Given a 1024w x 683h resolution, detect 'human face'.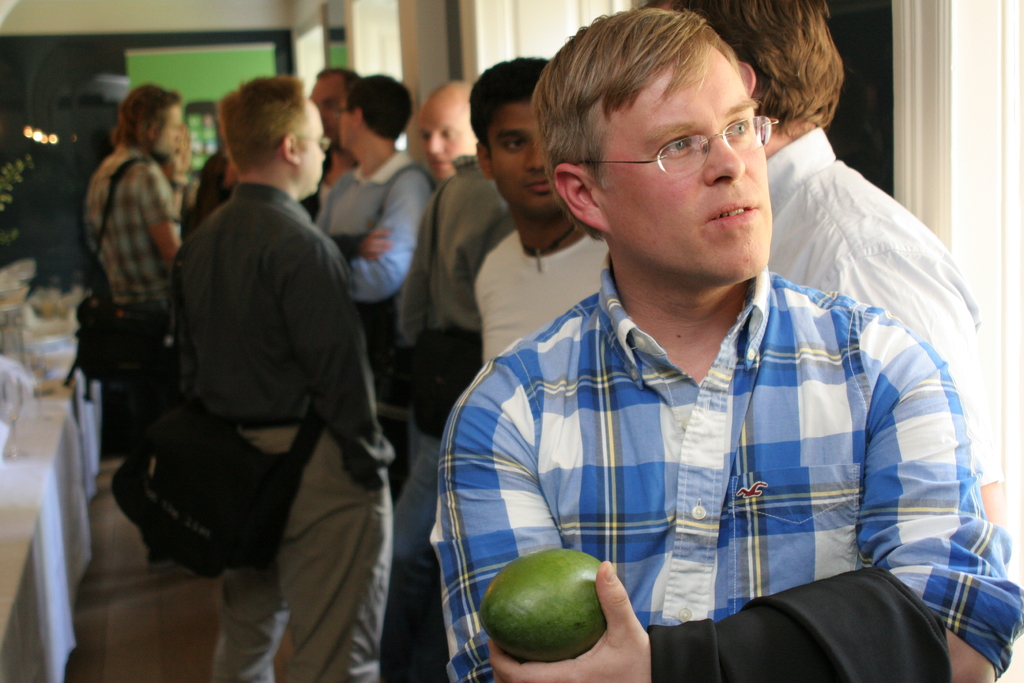
rect(300, 119, 321, 190).
